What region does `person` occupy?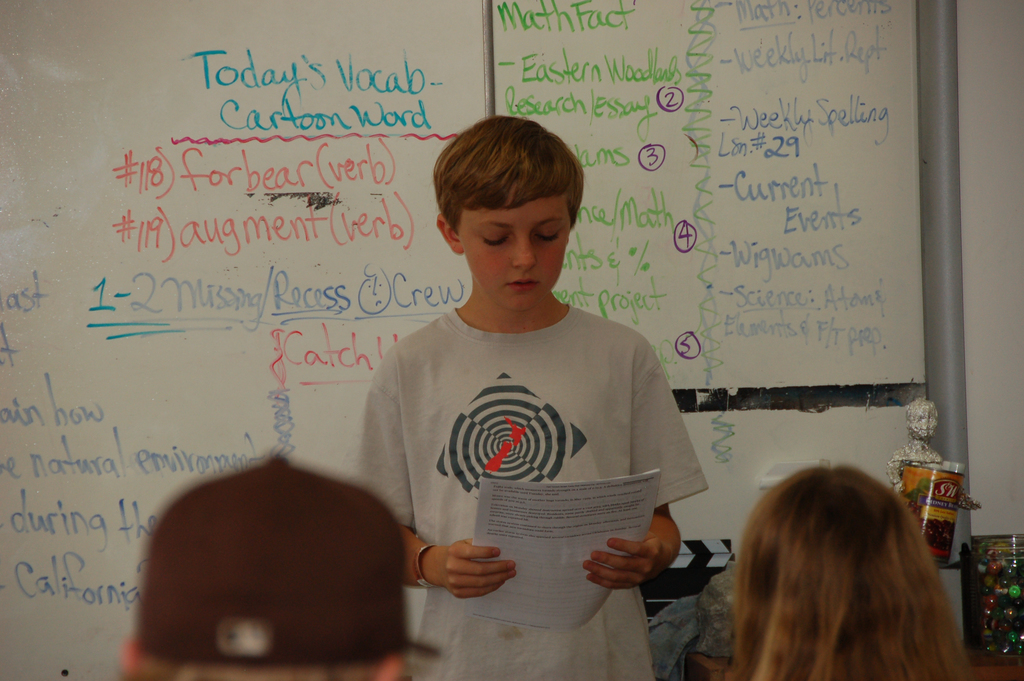
[348, 119, 707, 680].
